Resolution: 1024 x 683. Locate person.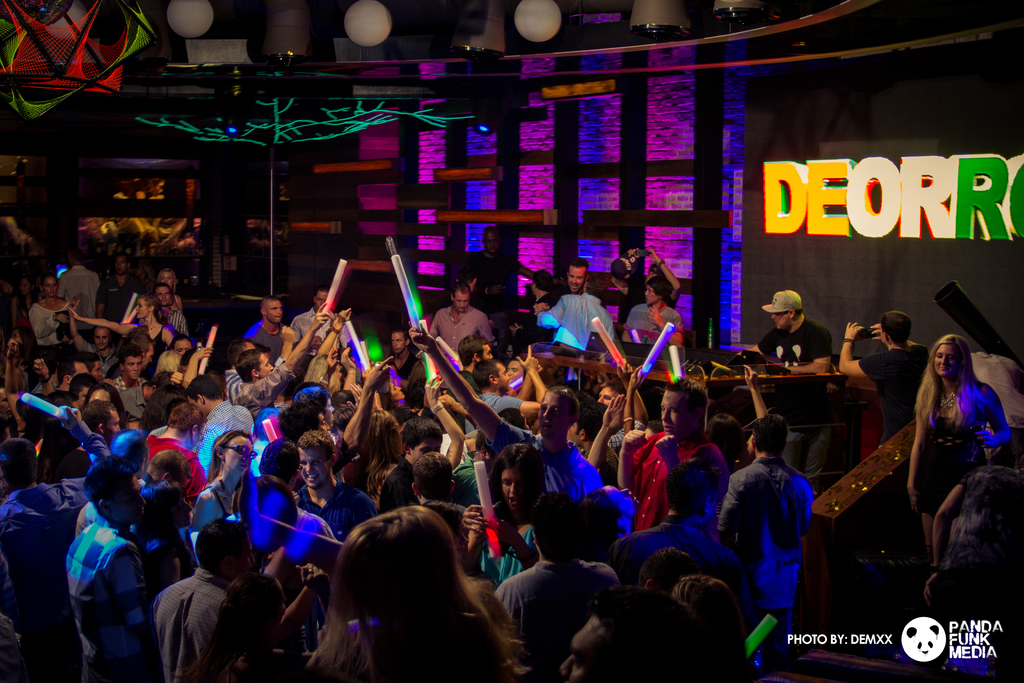
left=49, top=360, right=95, bottom=398.
